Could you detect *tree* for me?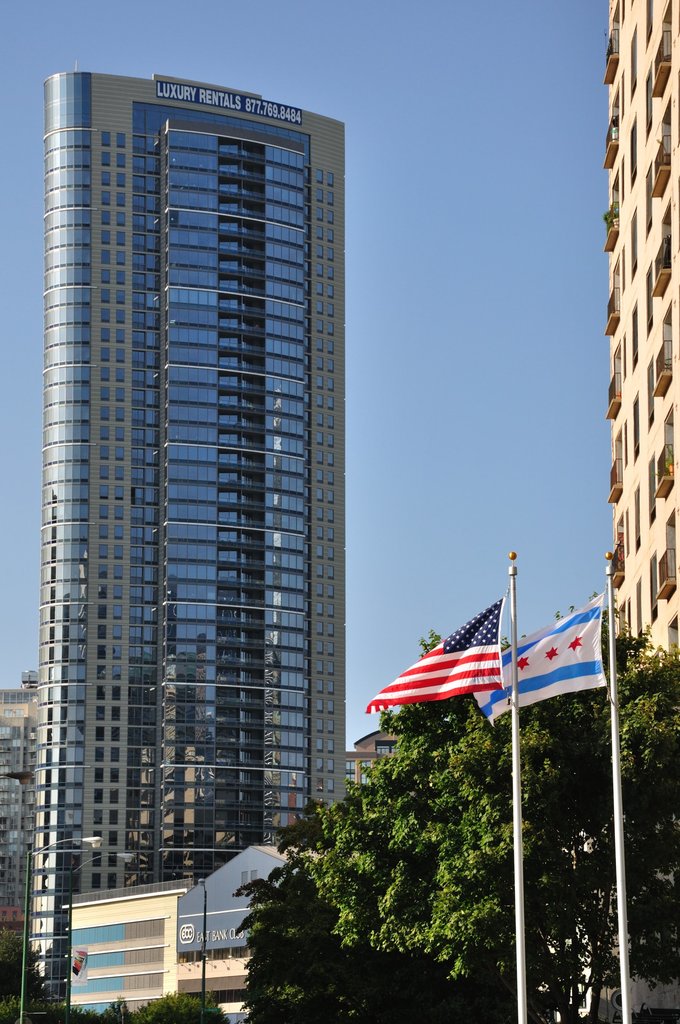
Detection result: x1=78 y1=991 x2=216 y2=1021.
